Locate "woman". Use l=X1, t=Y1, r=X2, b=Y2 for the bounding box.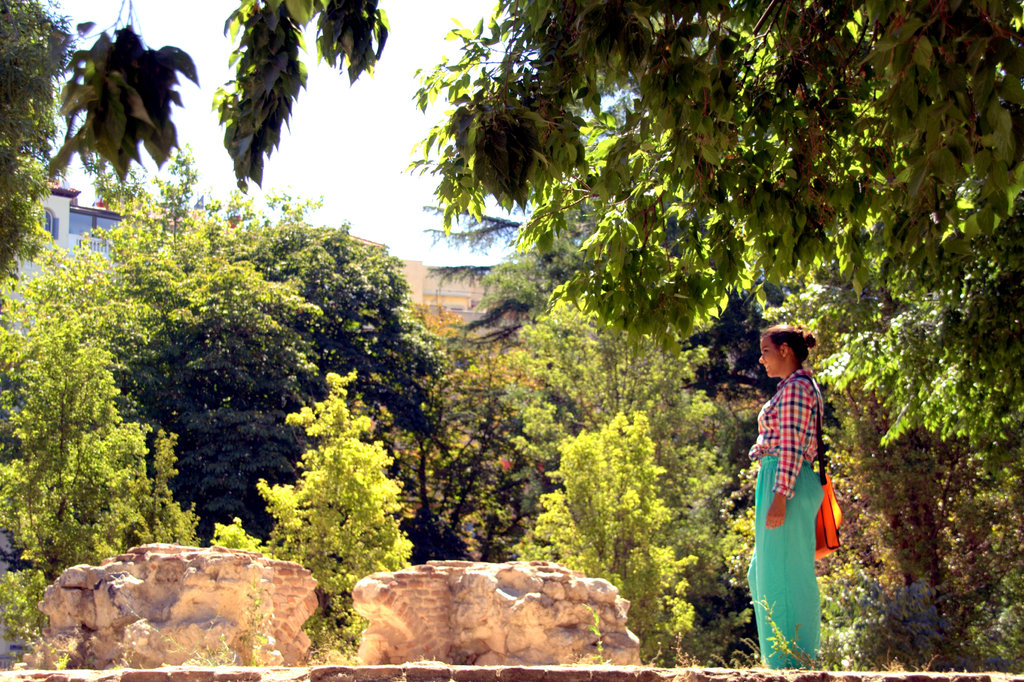
l=739, t=302, r=852, b=671.
